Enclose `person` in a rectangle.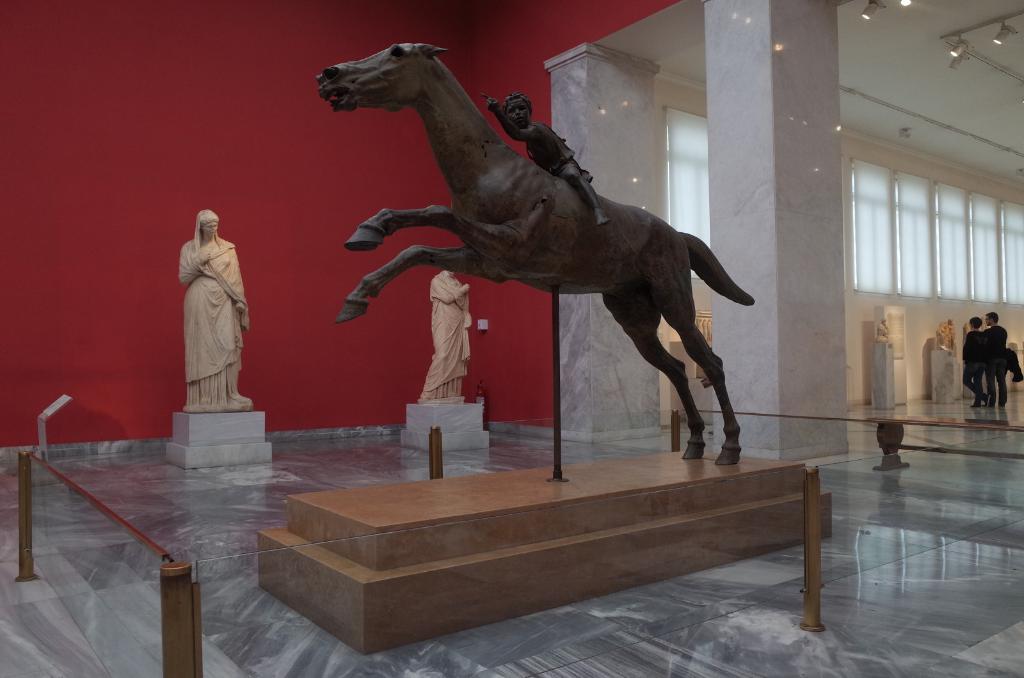
pyautogui.locateOnScreen(180, 208, 267, 409).
